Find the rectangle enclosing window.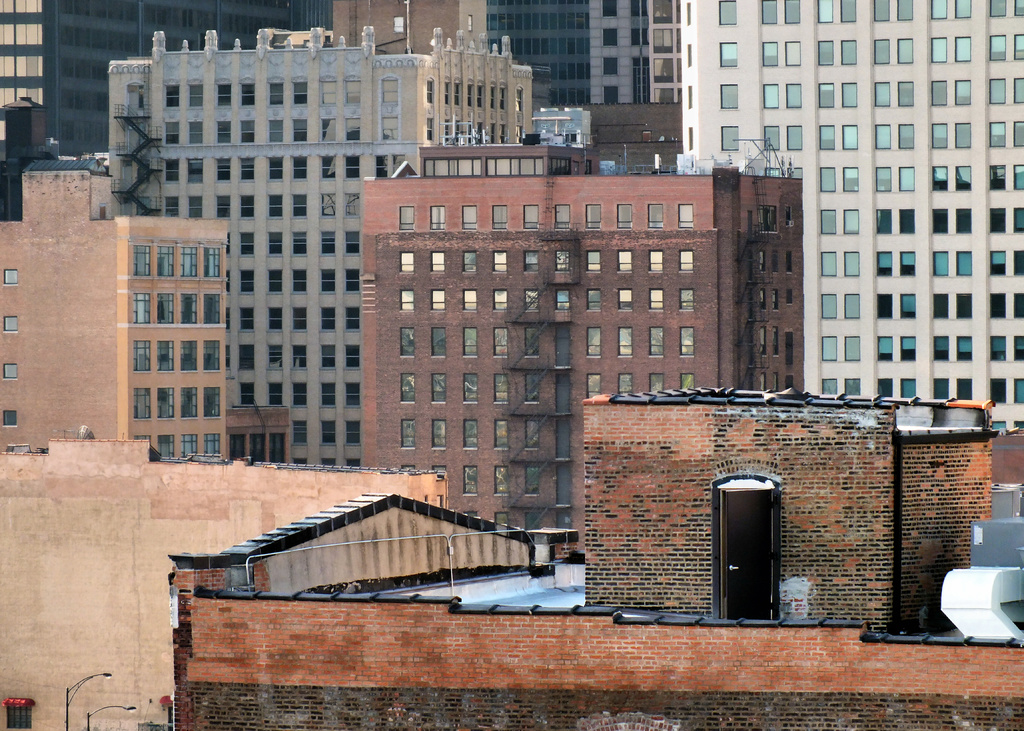
[433,202,452,230].
